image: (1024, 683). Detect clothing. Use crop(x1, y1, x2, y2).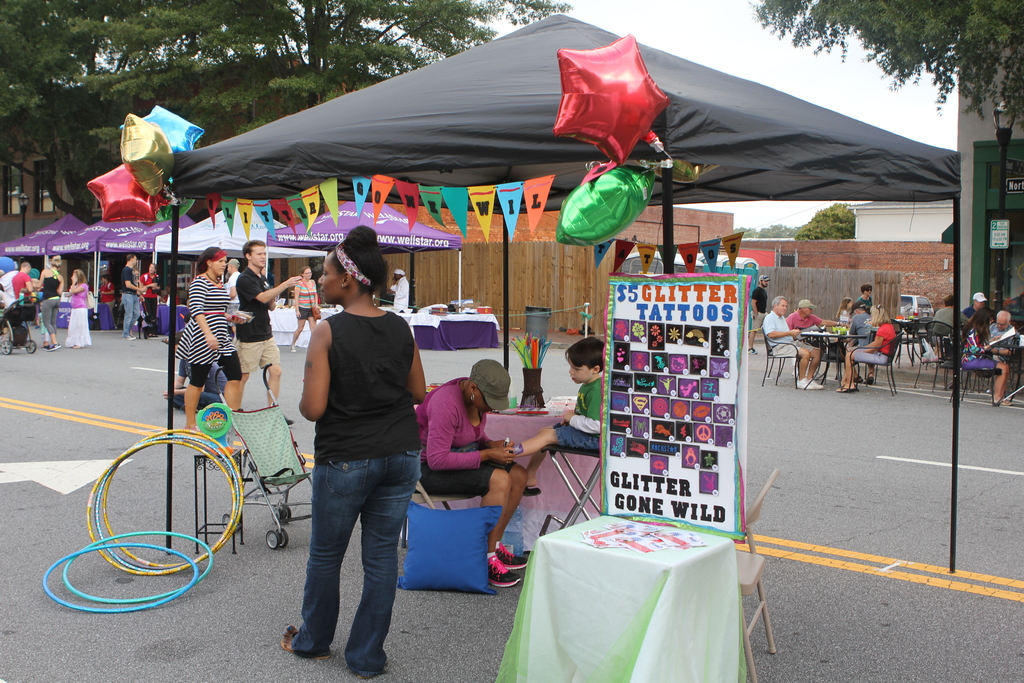
crop(225, 270, 245, 298).
